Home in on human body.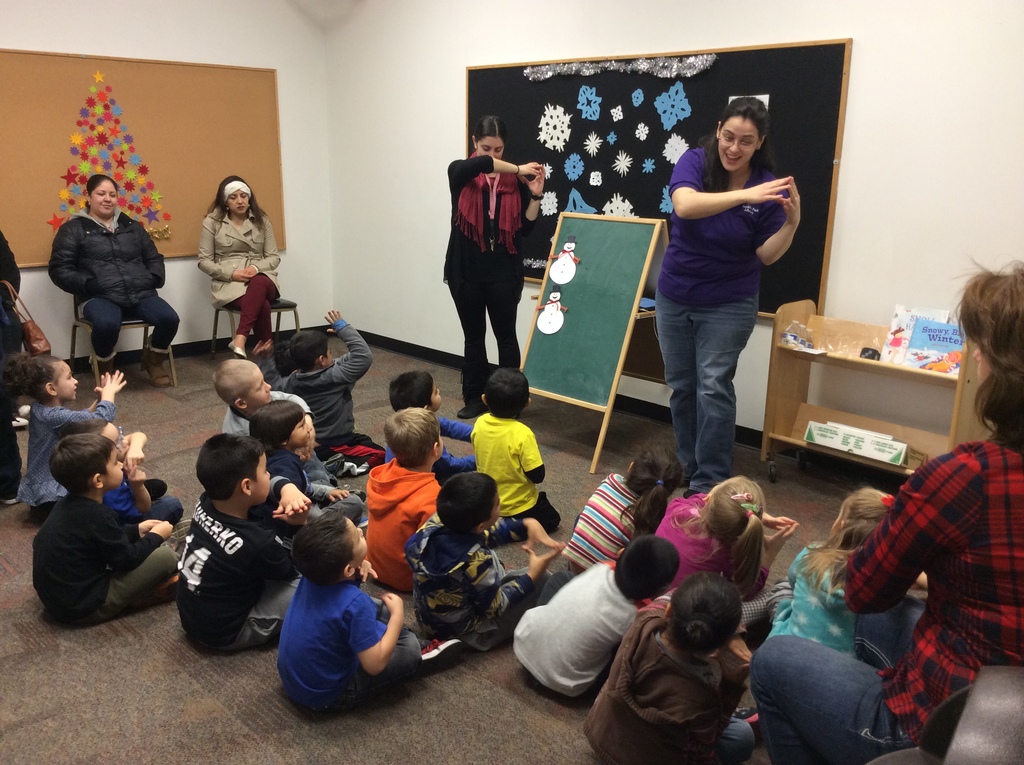
Homed in at x1=655, y1=497, x2=801, y2=587.
